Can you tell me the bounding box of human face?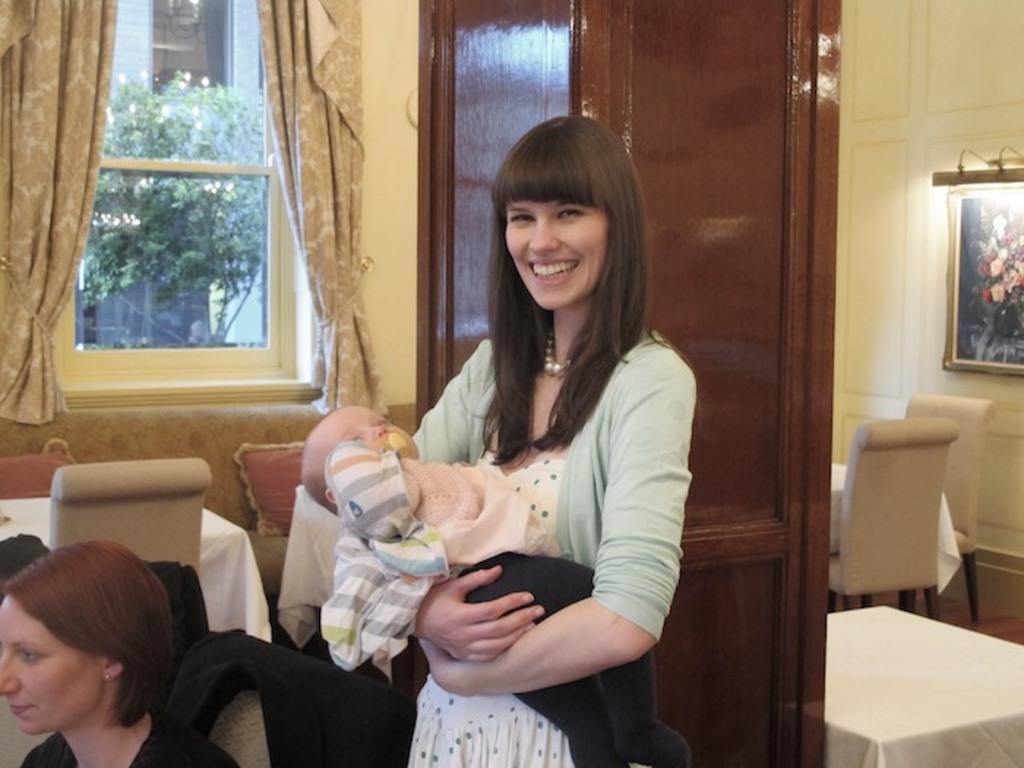
<box>0,598,101,749</box>.
